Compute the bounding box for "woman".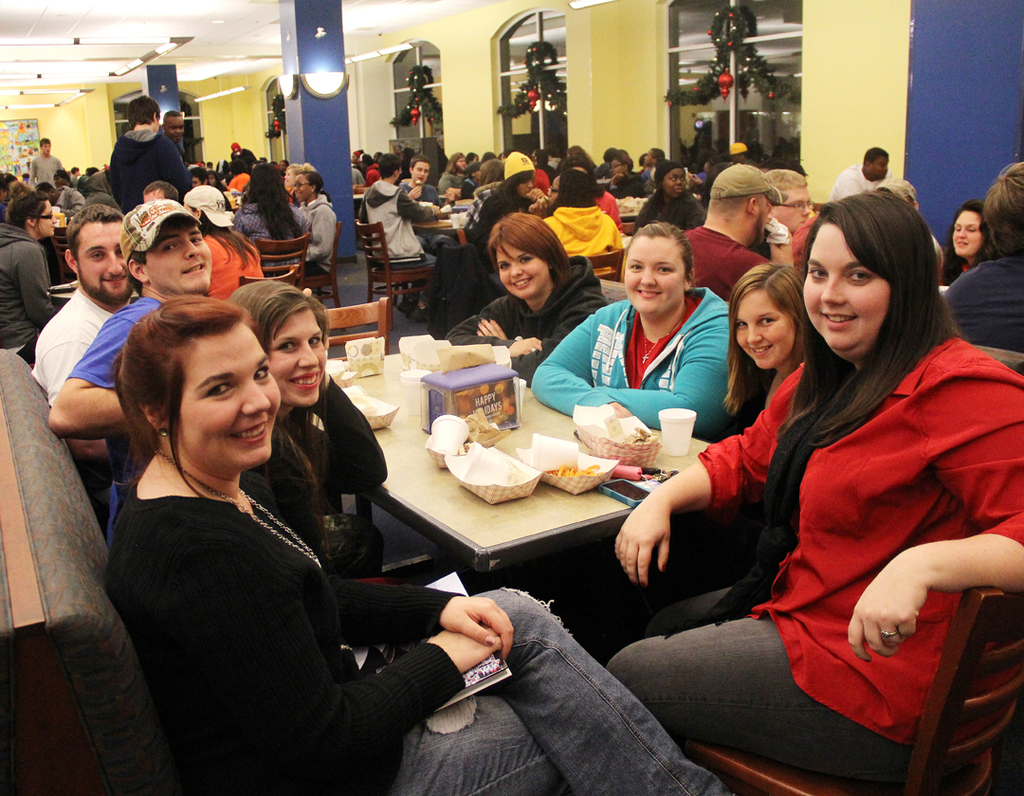
243, 163, 302, 298.
